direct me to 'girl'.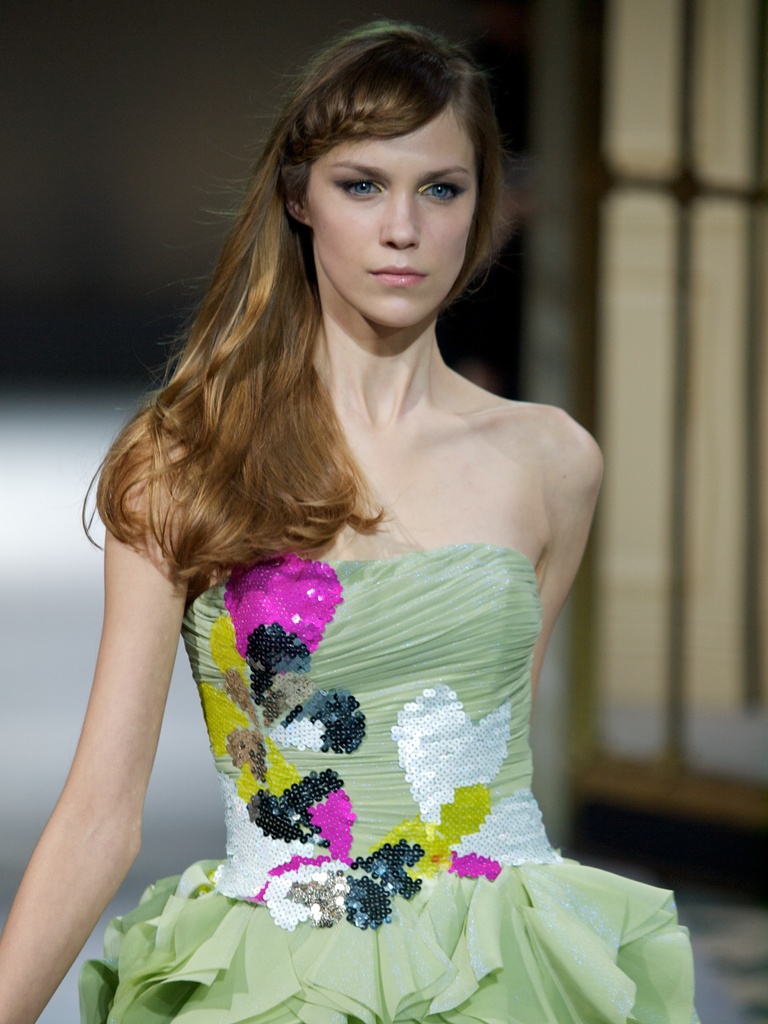
Direction: bbox=(0, 17, 694, 1023).
